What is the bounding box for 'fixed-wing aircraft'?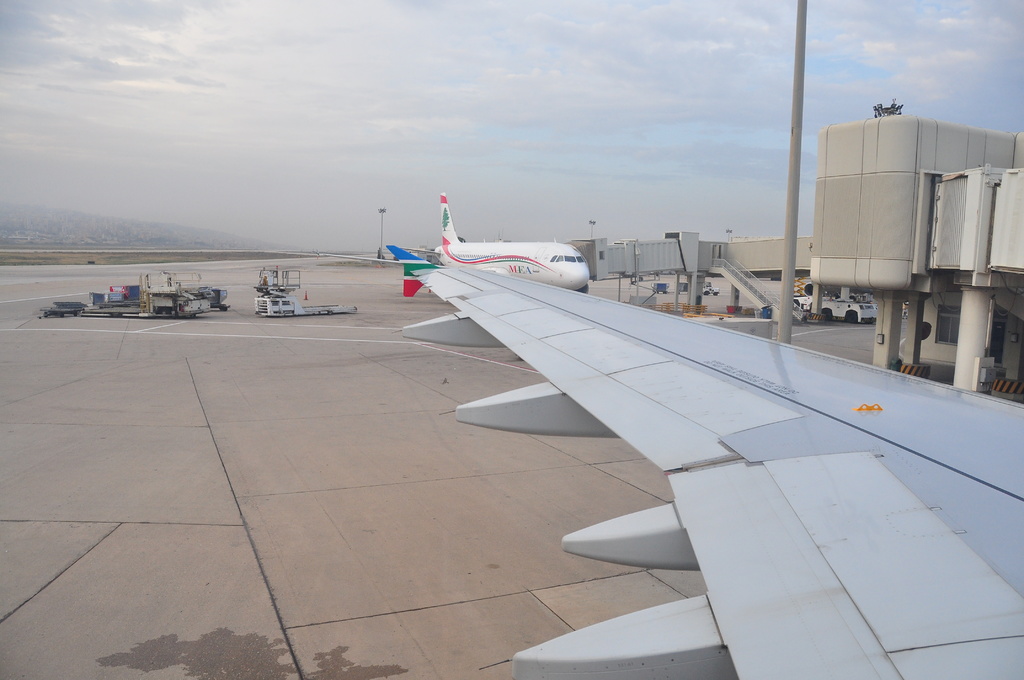
box(319, 189, 591, 295).
